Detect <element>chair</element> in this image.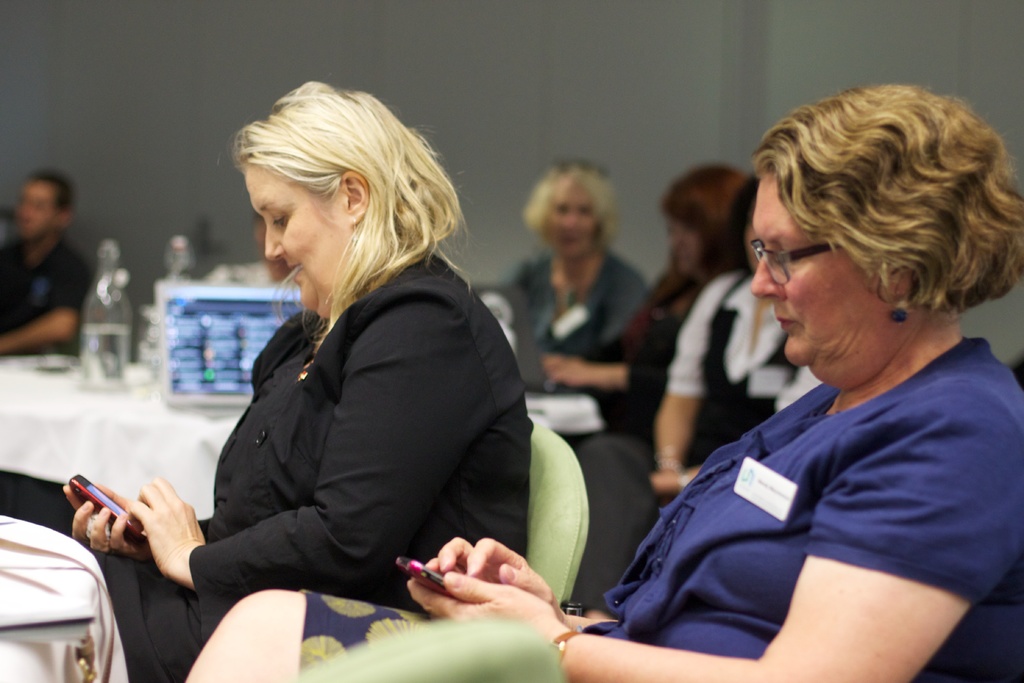
Detection: l=294, t=614, r=563, b=682.
